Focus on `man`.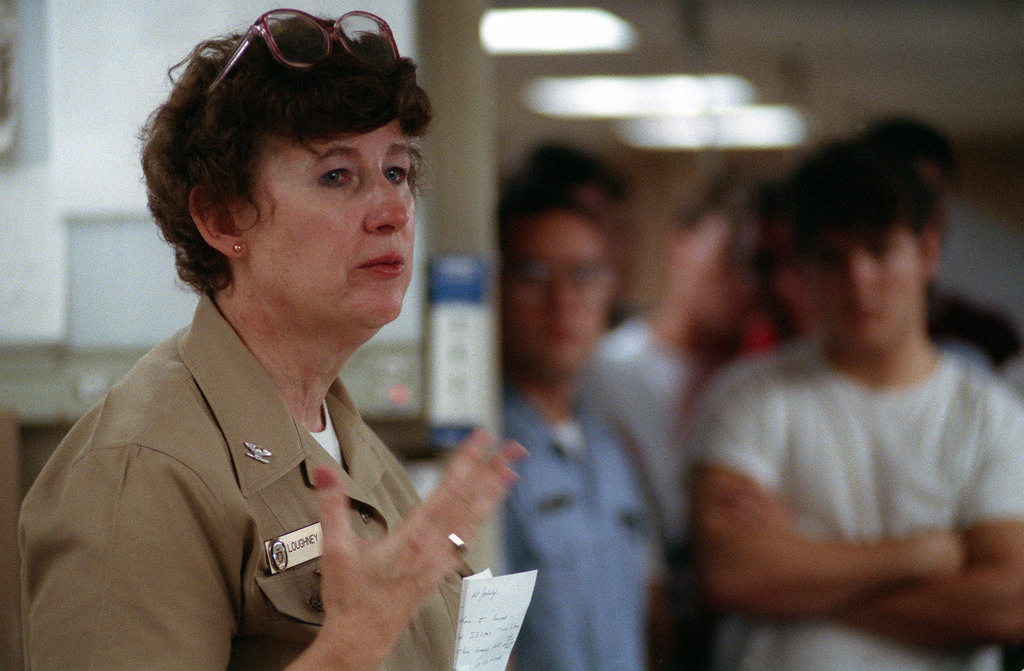
Focused at (x1=664, y1=155, x2=1023, y2=663).
